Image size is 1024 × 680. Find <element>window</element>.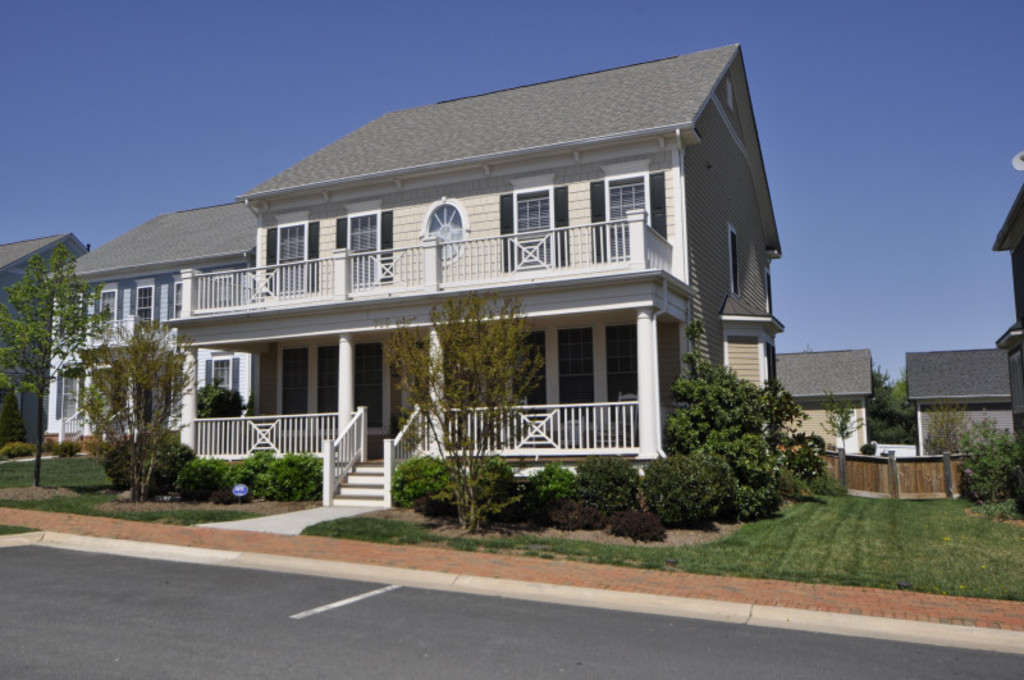
locate(262, 218, 320, 291).
